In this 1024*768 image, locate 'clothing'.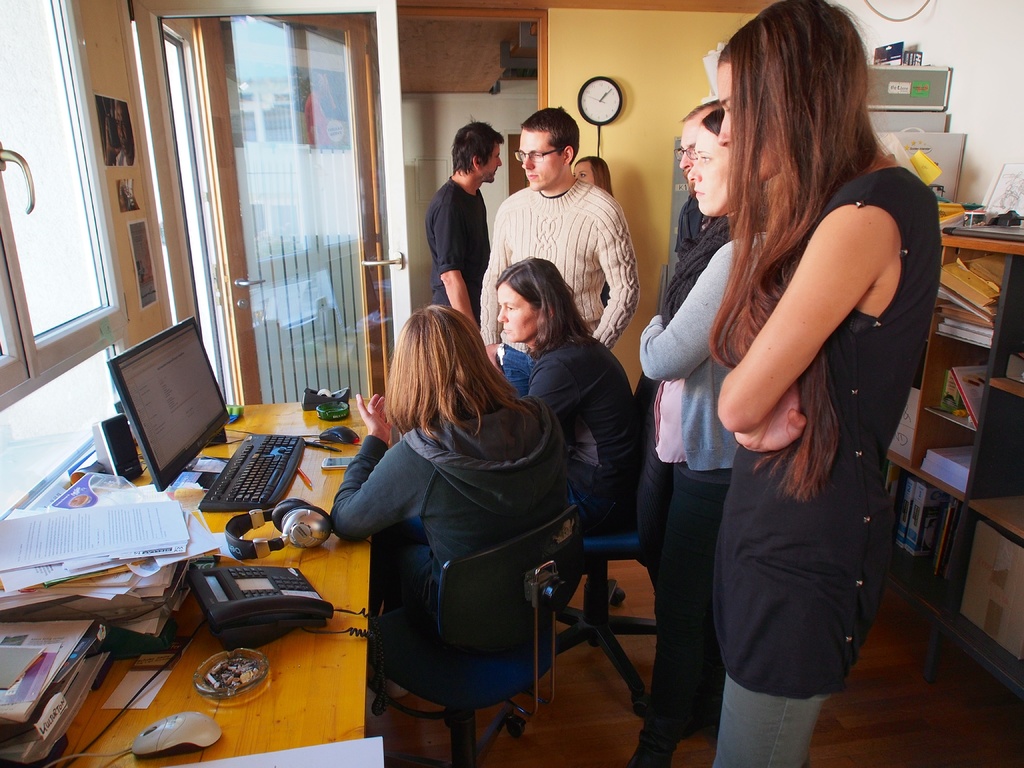
Bounding box: box=[675, 195, 721, 252].
